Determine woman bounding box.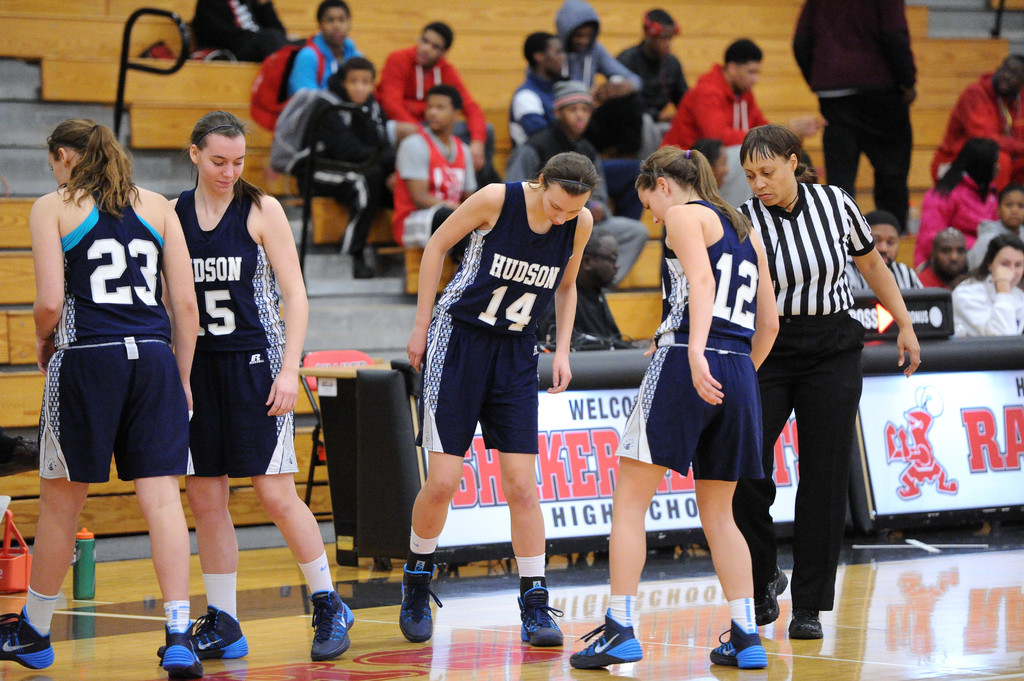
Determined: box(713, 108, 920, 646).
